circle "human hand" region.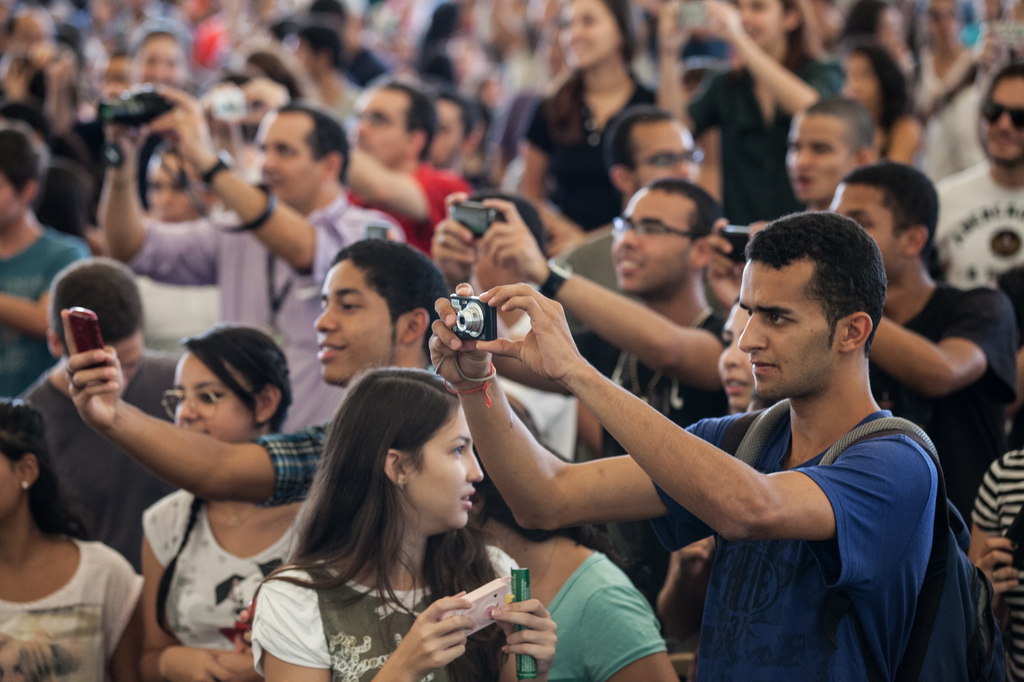
Region: BBox(696, 0, 742, 42).
